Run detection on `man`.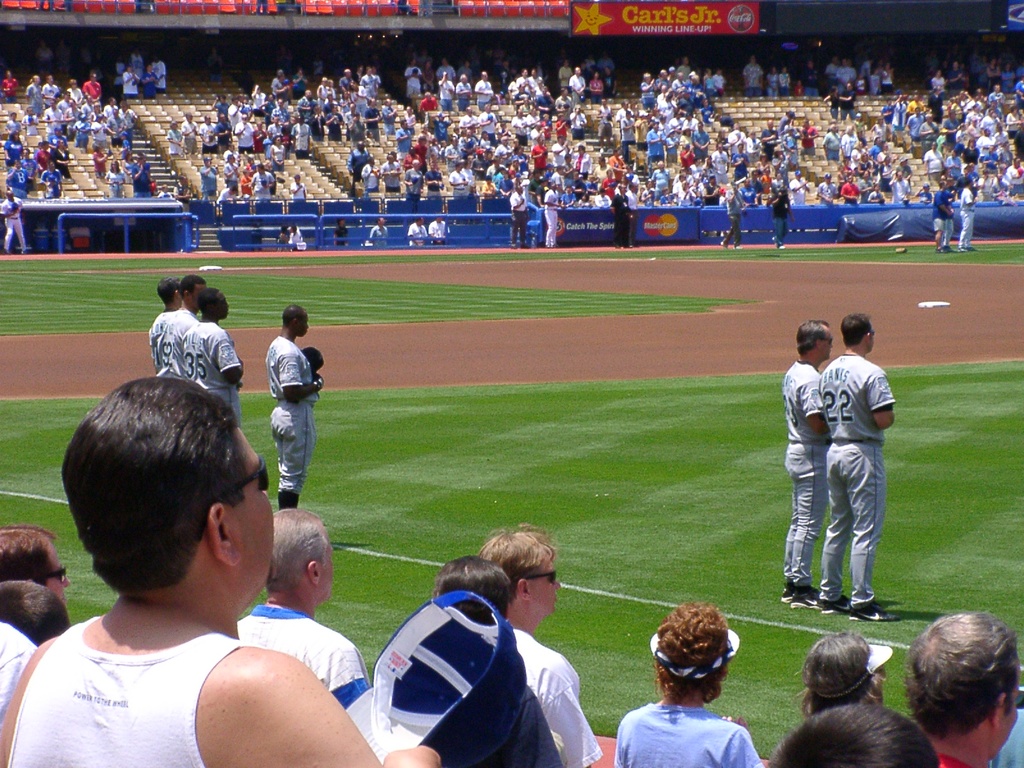
Result: select_region(960, 176, 976, 250).
